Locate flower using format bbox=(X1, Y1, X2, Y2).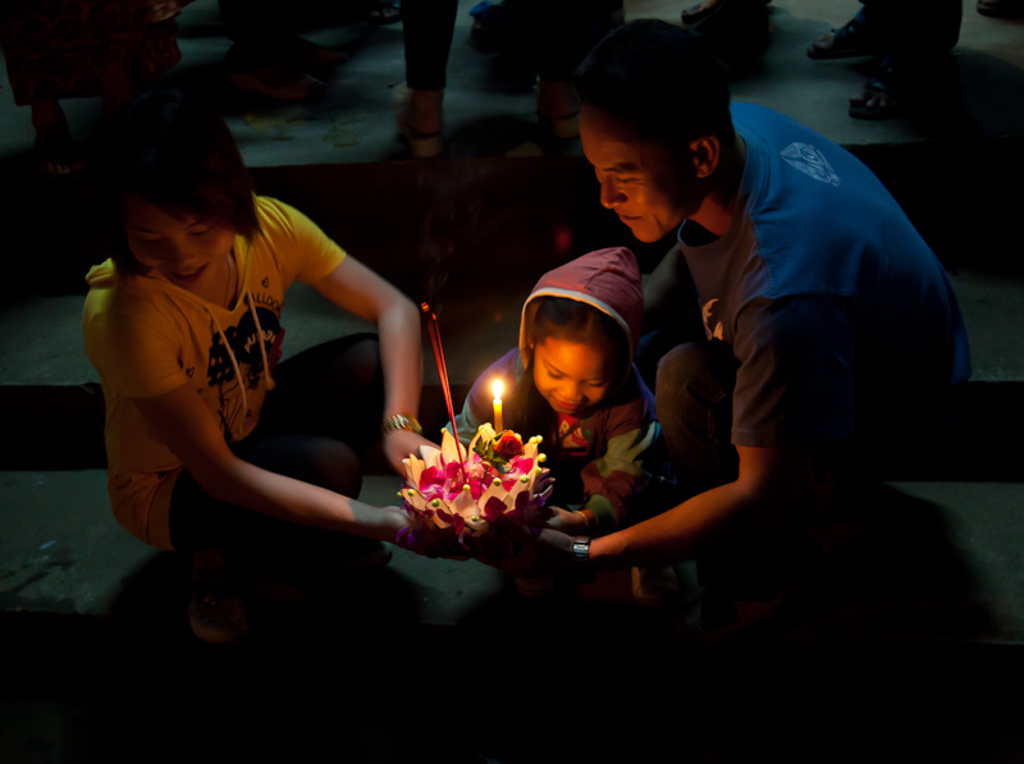
bbox=(378, 402, 558, 534).
